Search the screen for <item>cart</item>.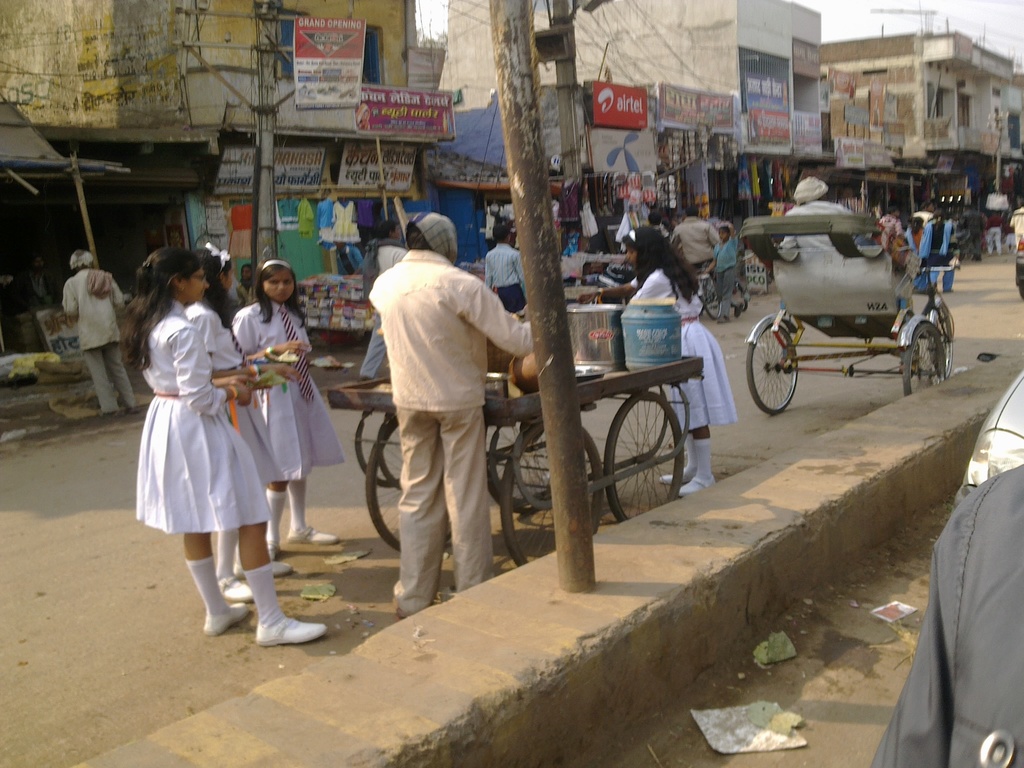
Found at detection(328, 355, 702, 569).
